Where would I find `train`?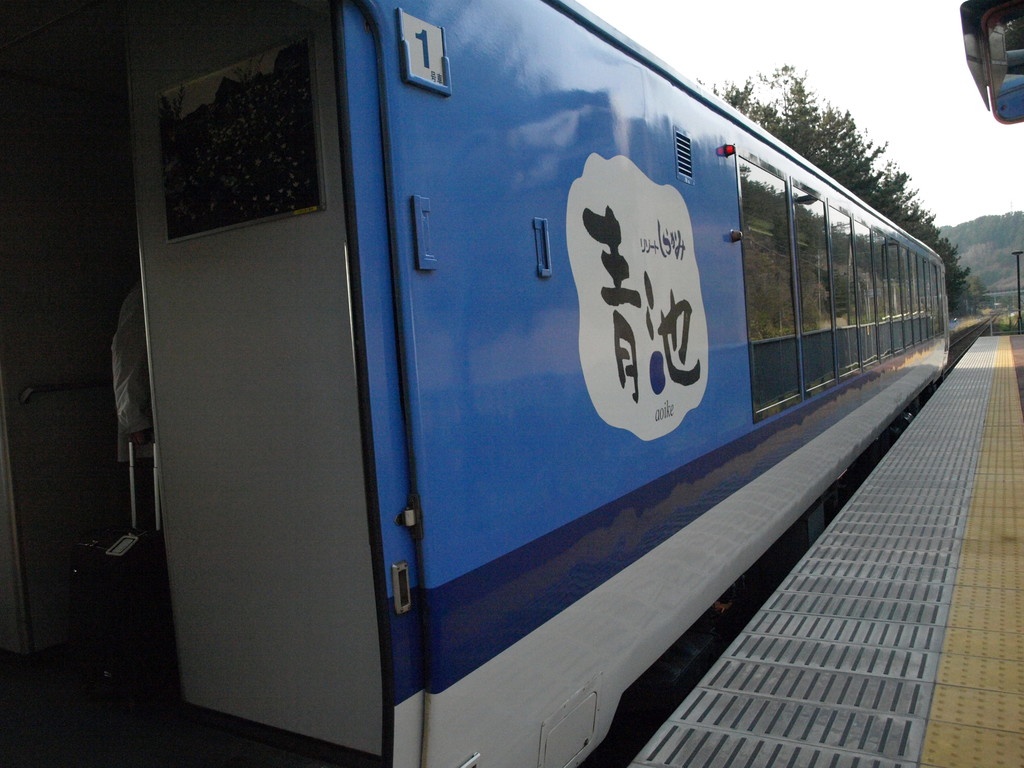
At detection(3, 0, 957, 767).
